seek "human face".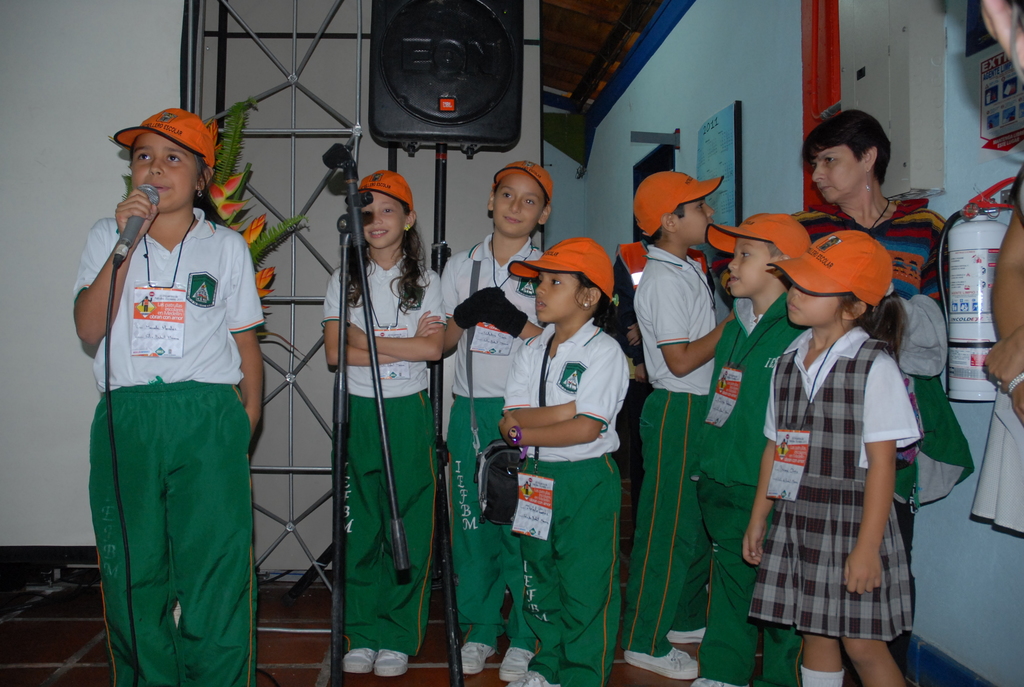
[812, 146, 867, 206].
